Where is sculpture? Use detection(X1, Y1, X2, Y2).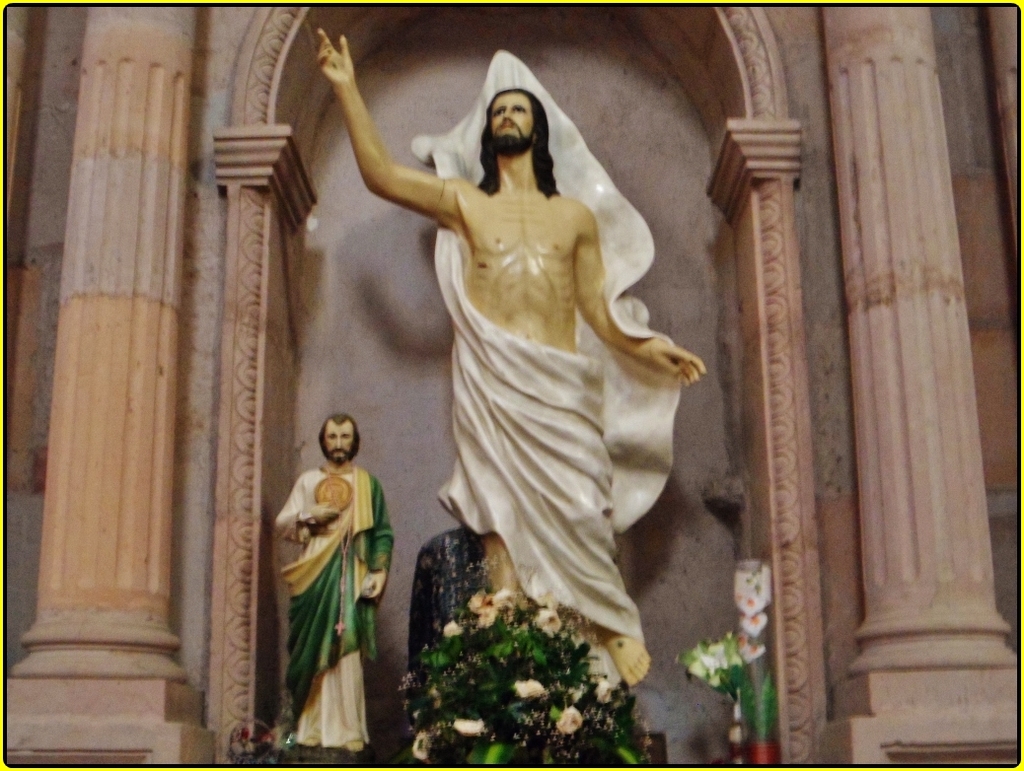
detection(262, 415, 392, 761).
